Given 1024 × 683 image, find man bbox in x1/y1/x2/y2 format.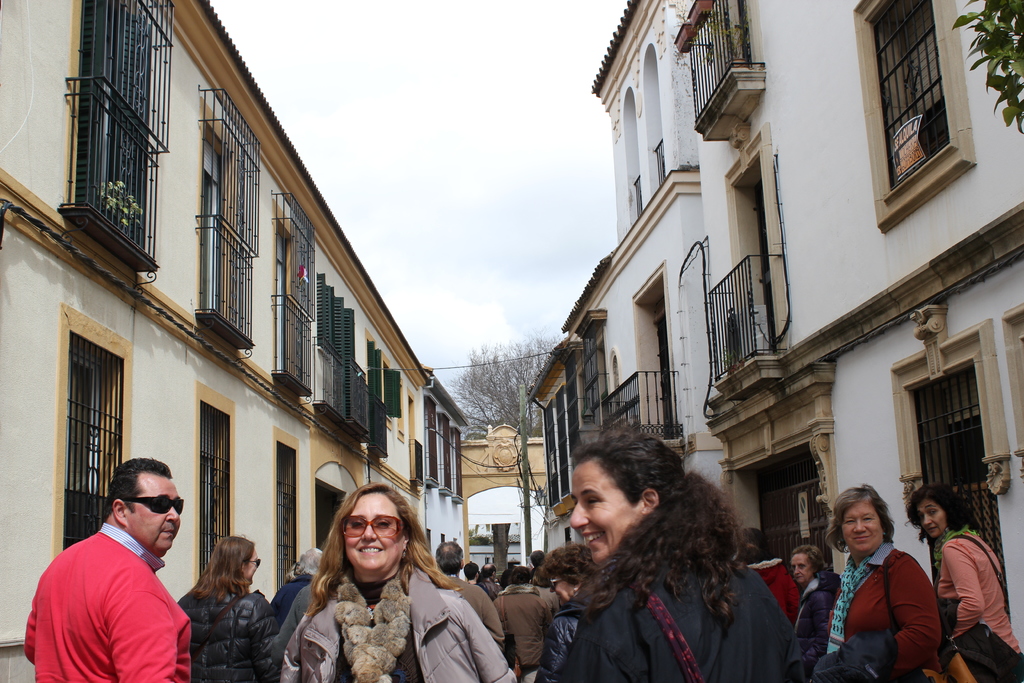
497/566/556/682.
